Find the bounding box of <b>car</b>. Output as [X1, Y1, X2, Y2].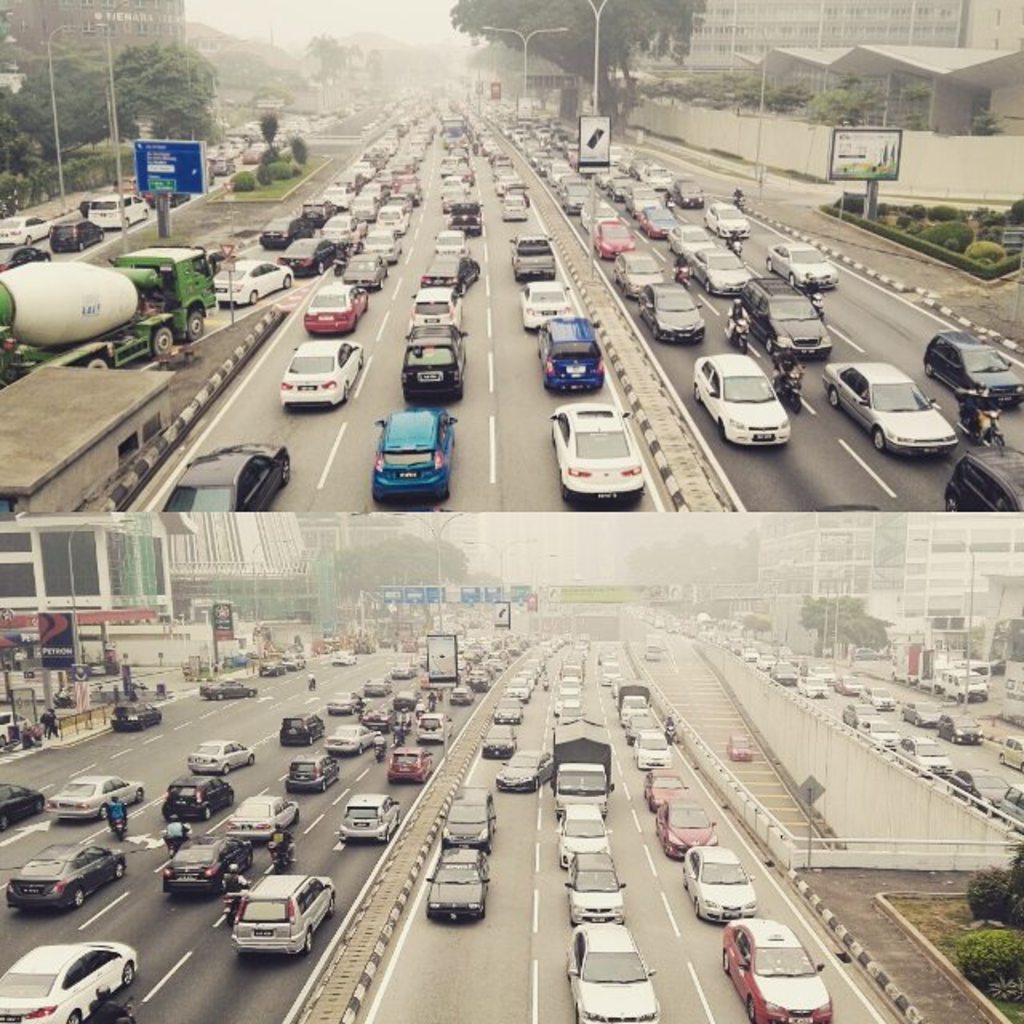
[440, 784, 499, 854].
